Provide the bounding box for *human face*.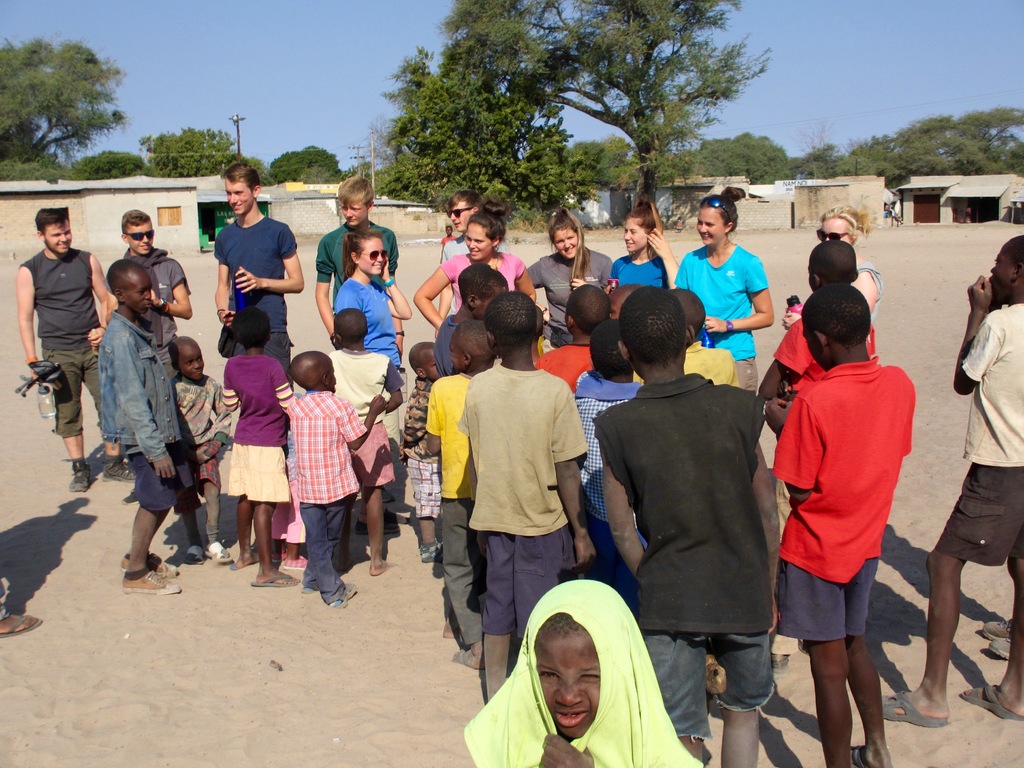
179, 345, 204, 378.
